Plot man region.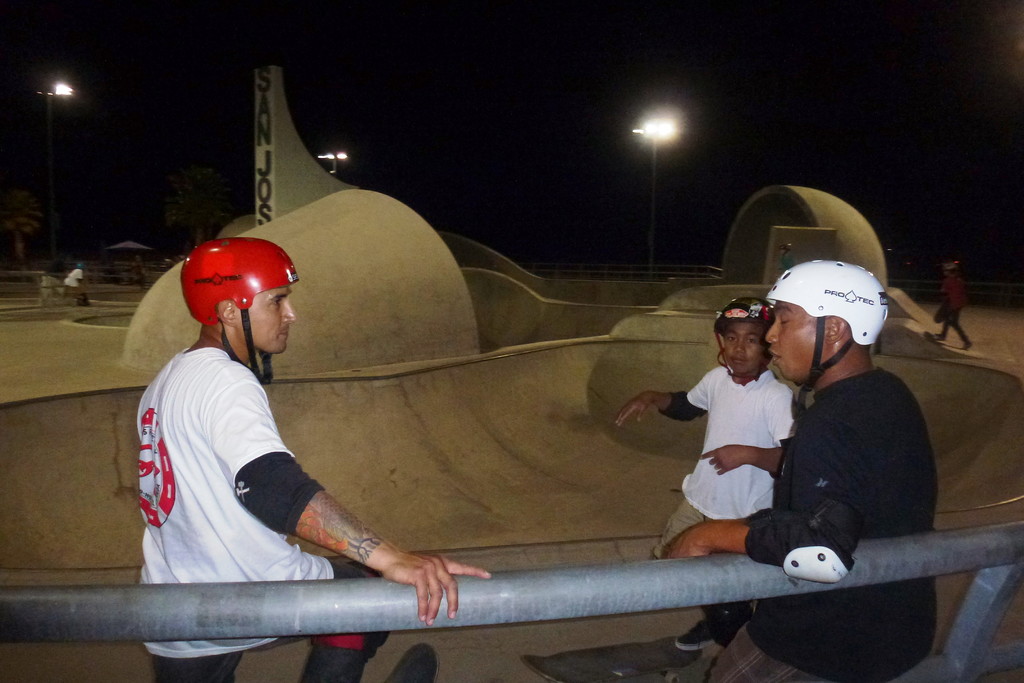
Plotted at x1=605, y1=293, x2=790, y2=650.
